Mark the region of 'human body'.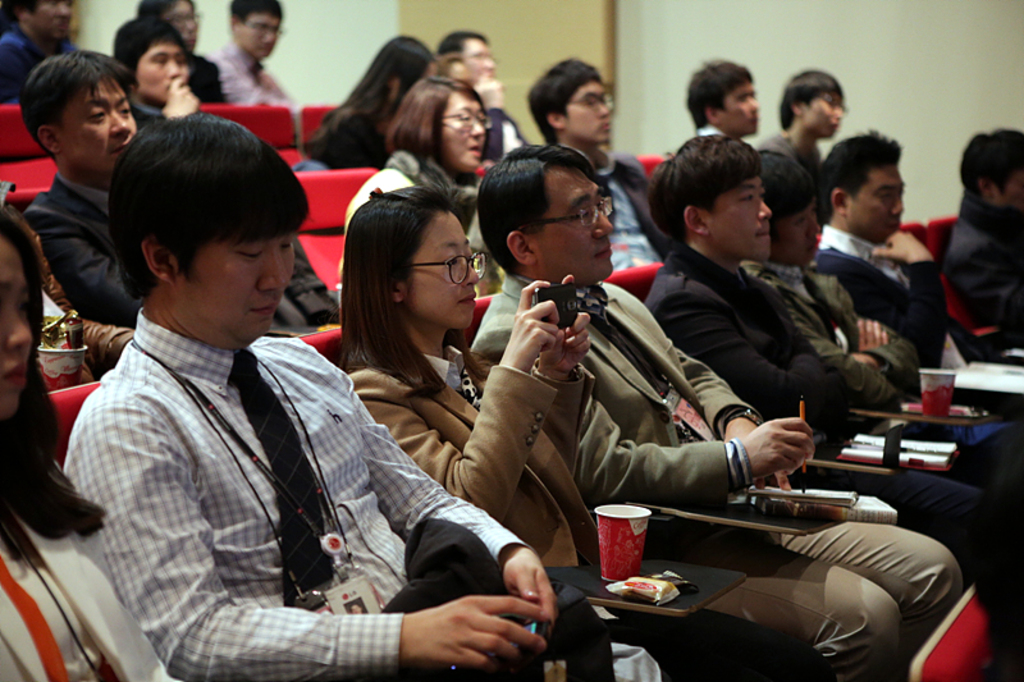
Region: [x1=0, y1=532, x2=170, y2=681].
